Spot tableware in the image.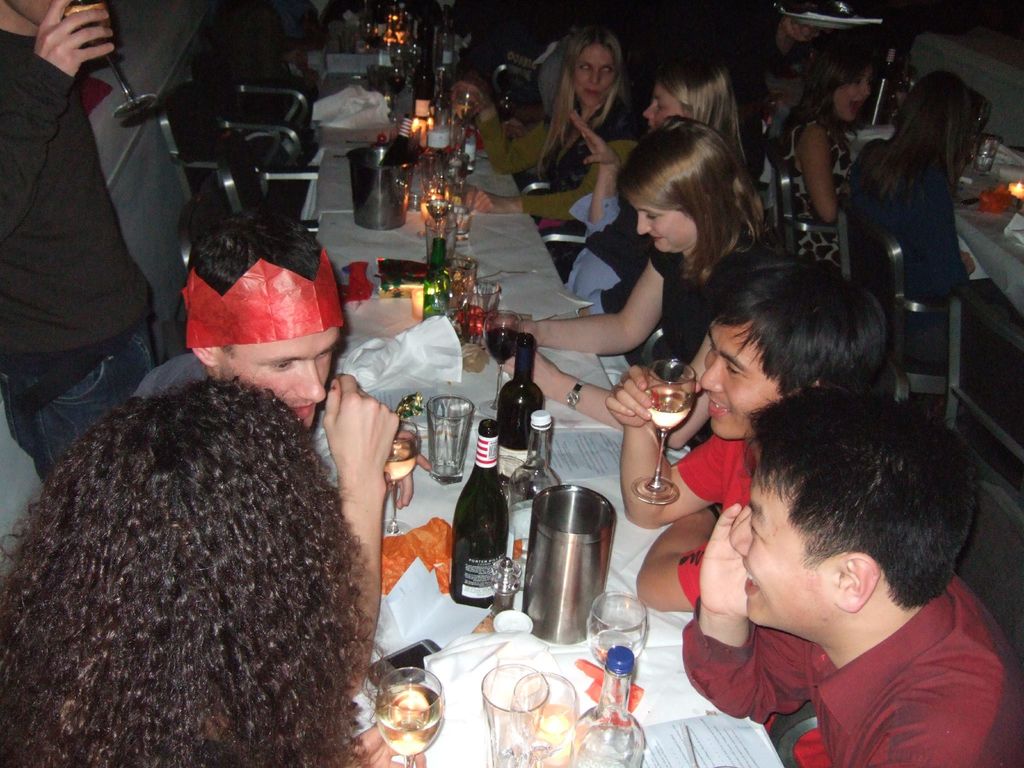
tableware found at (x1=58, y1=0, x2=157, y2=116).
